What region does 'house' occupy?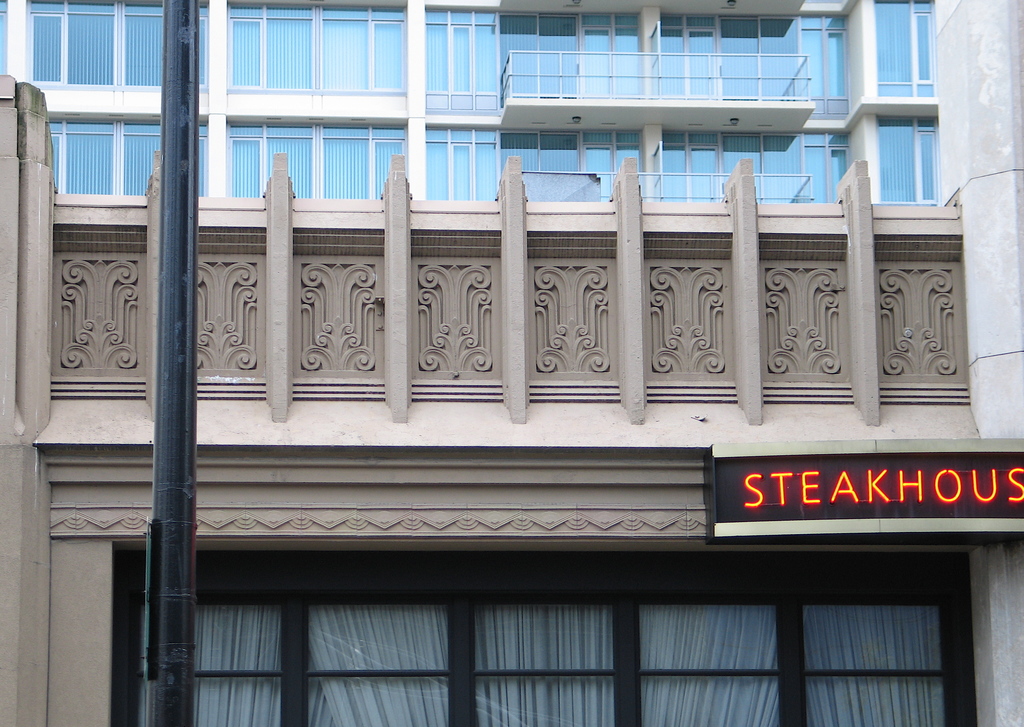
[0, 0, 1023, 726].
